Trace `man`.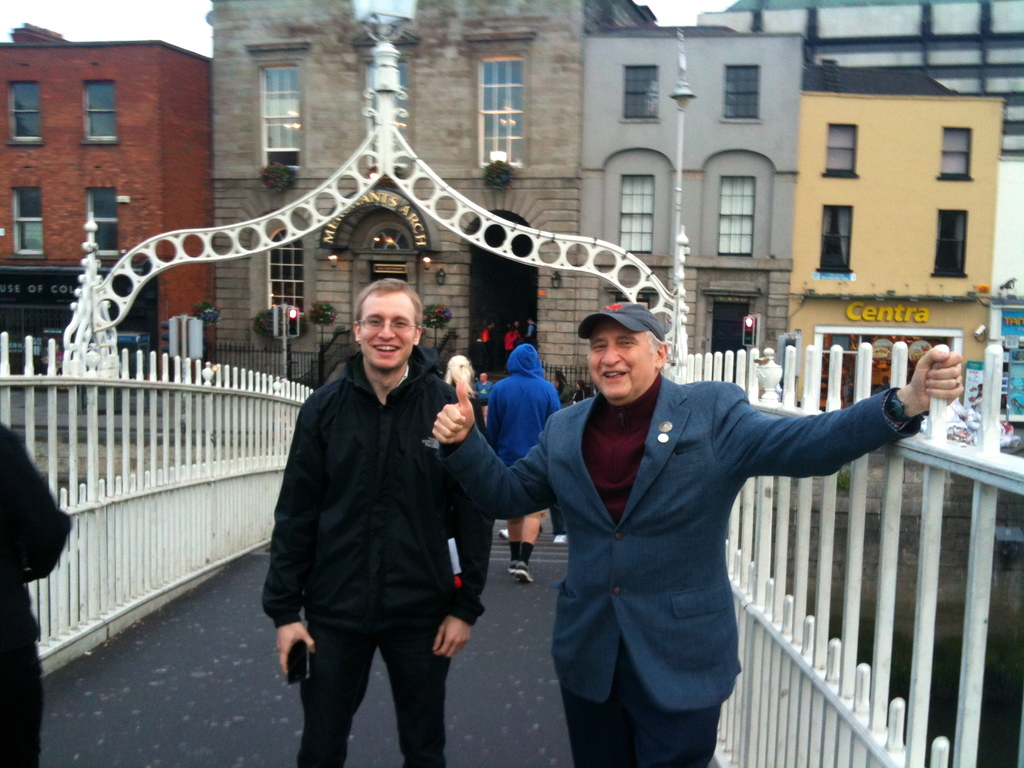
Traced to x1=432, y1=302, x2=970, y2=767.
